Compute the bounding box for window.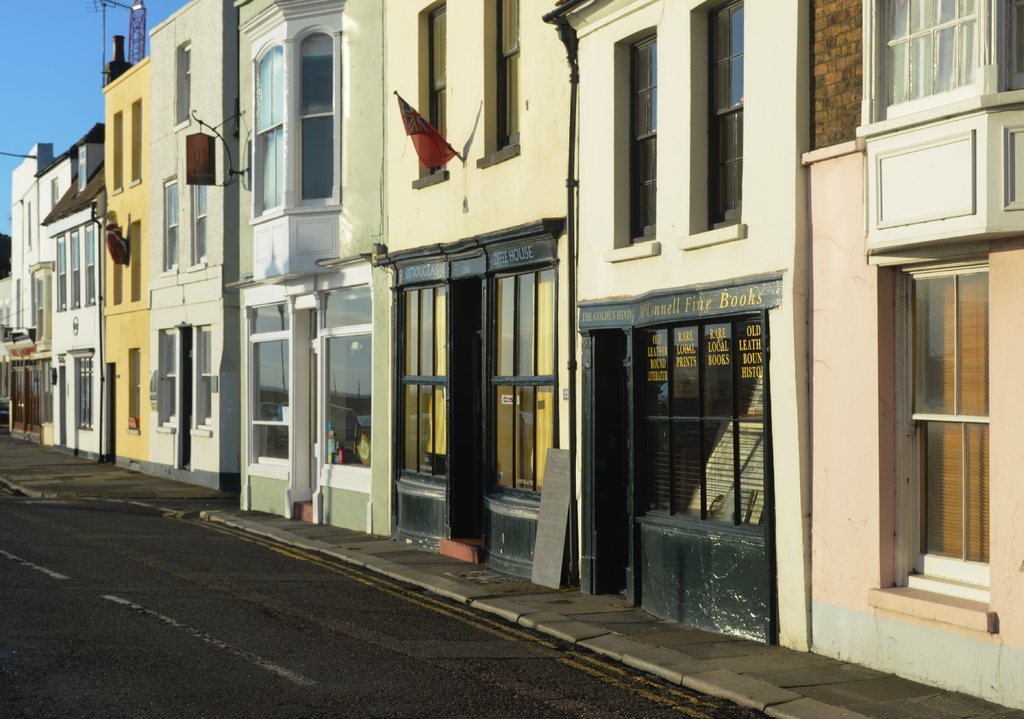
pyautogui.locateOnScreen(238, 280, 287, 479).
